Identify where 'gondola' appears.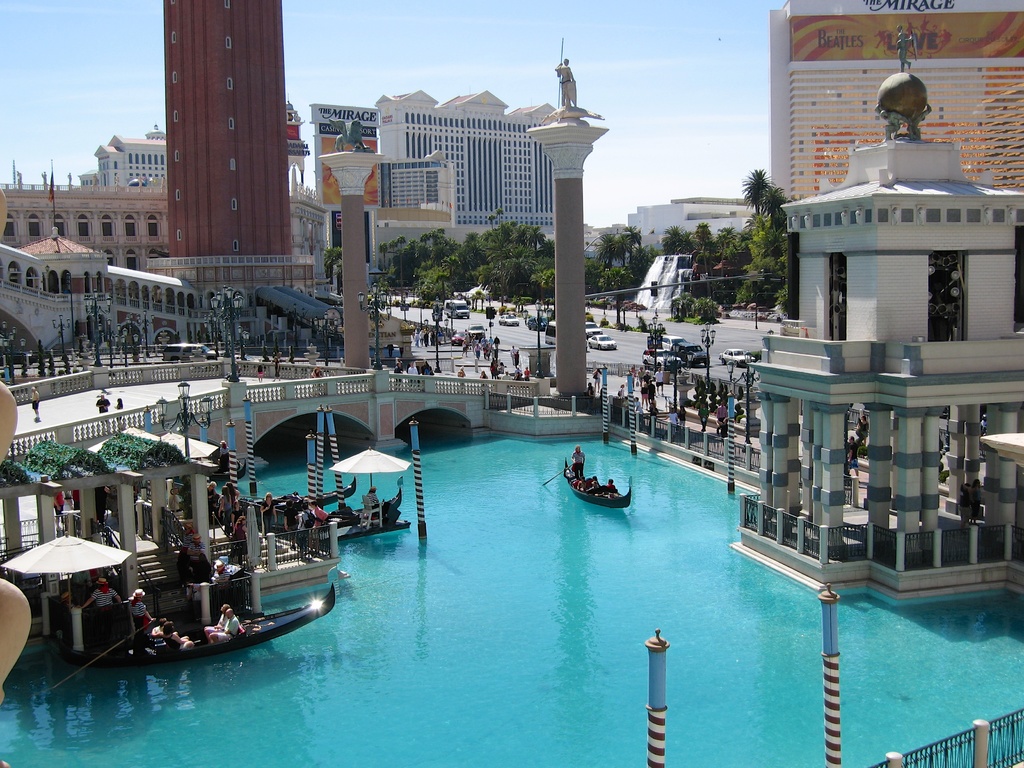
Appears at (x1=276, y1=475, x2=411, y2=550).
